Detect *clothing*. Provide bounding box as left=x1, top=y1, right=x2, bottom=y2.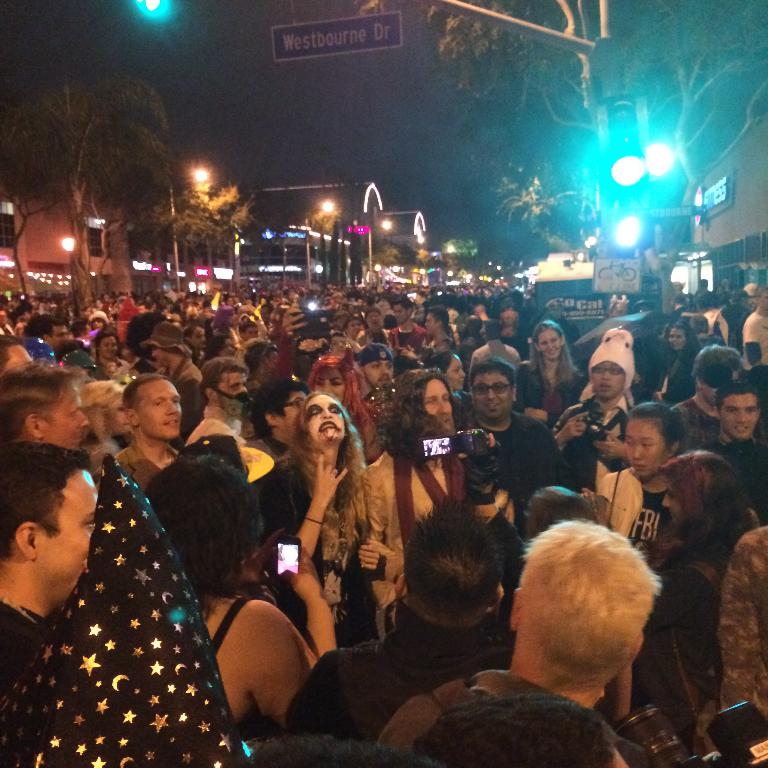
left=0, top=602, right=51, bottom=767.
